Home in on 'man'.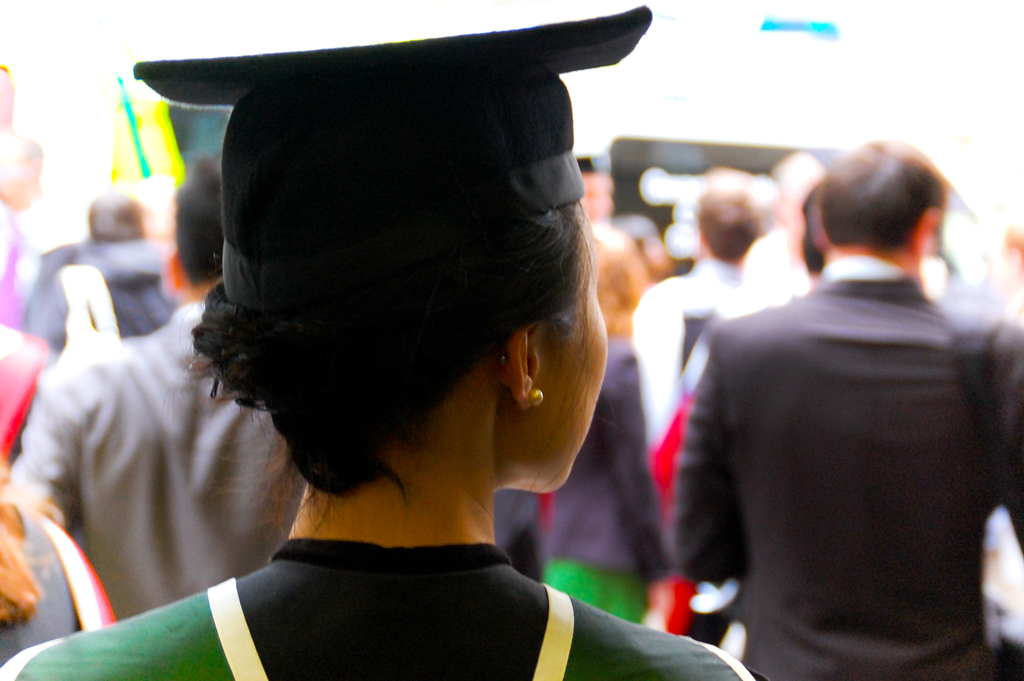
Homed in at Rect(0, 140, 312, 617).
